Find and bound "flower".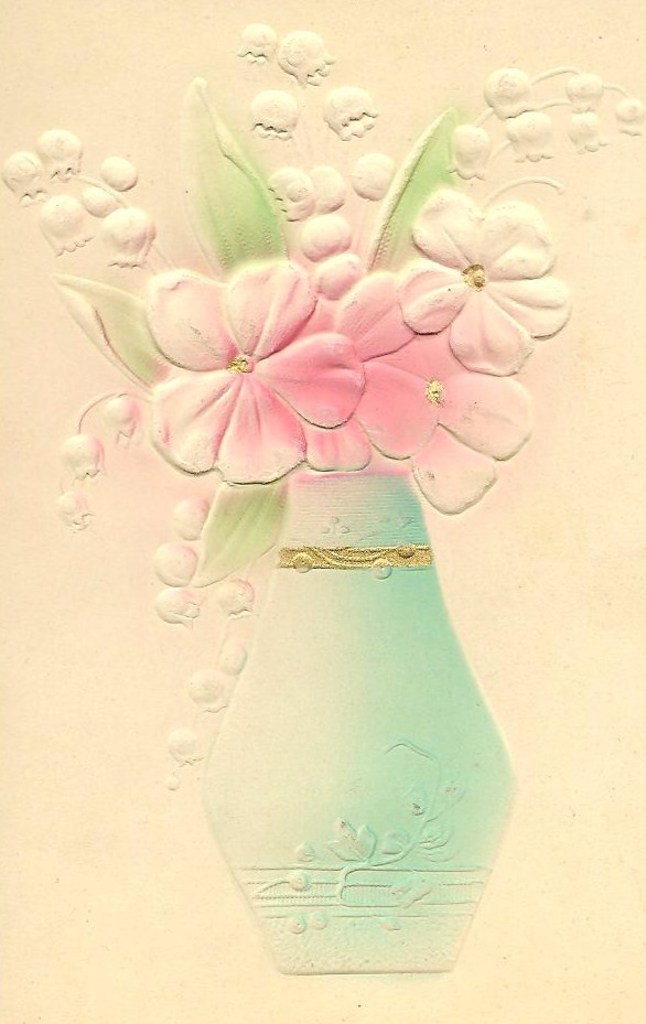
Bound: (left=213, top=638, right=257, bottom=679).
